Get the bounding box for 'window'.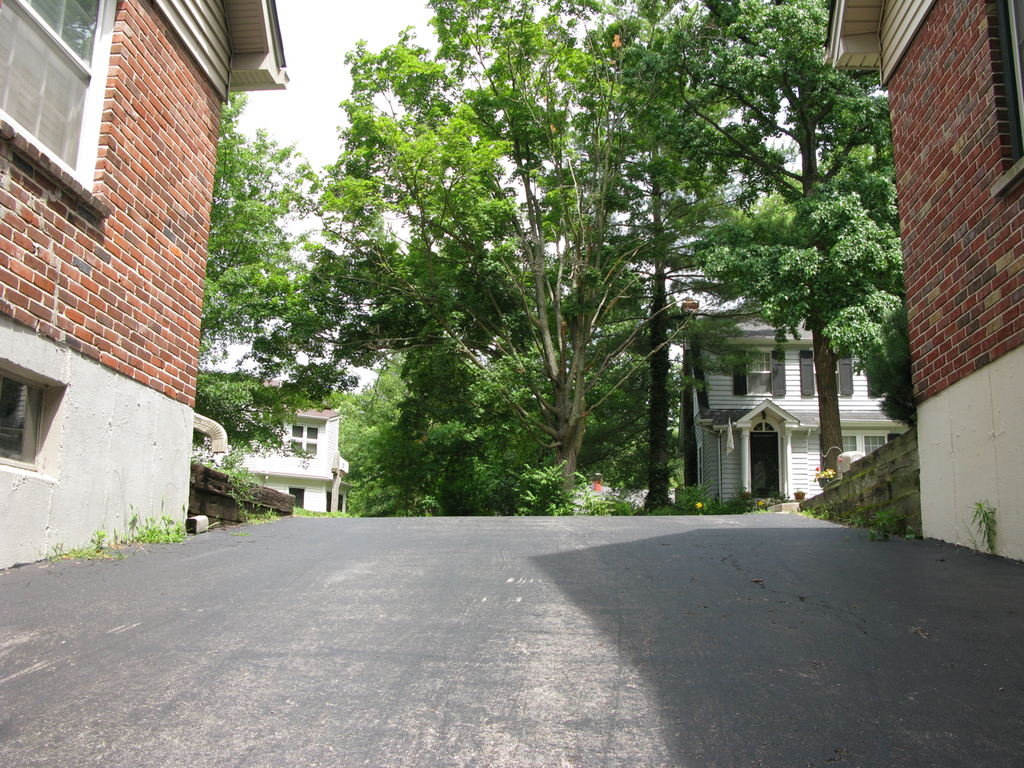
l=842, t=426, r=891, b=454.
